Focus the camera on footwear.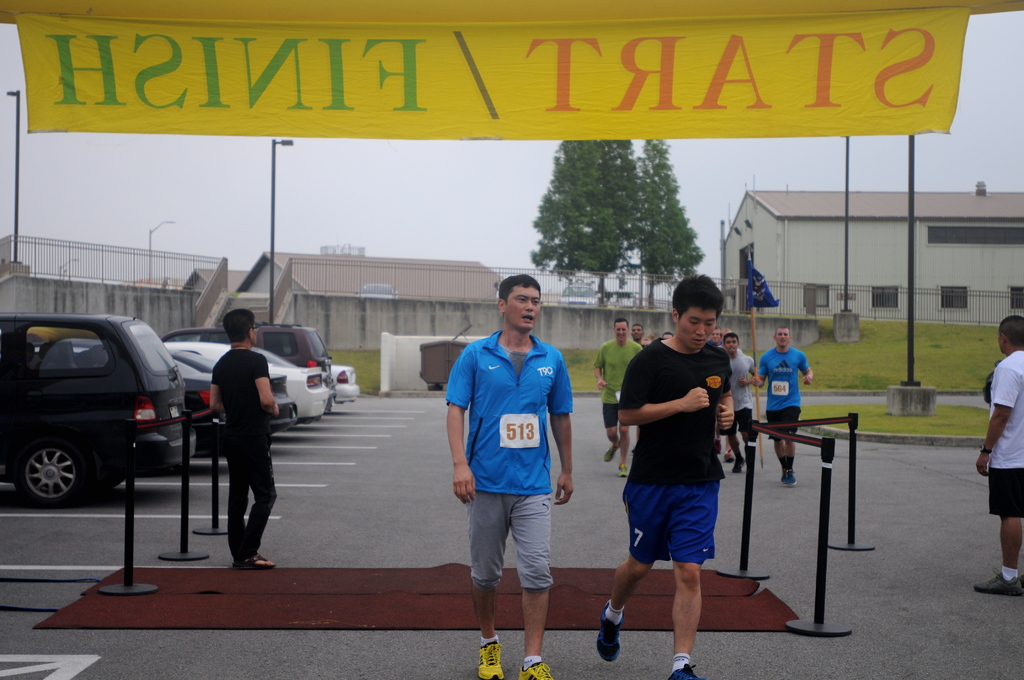
Focus region: box=[666, 665, 698, 679].
